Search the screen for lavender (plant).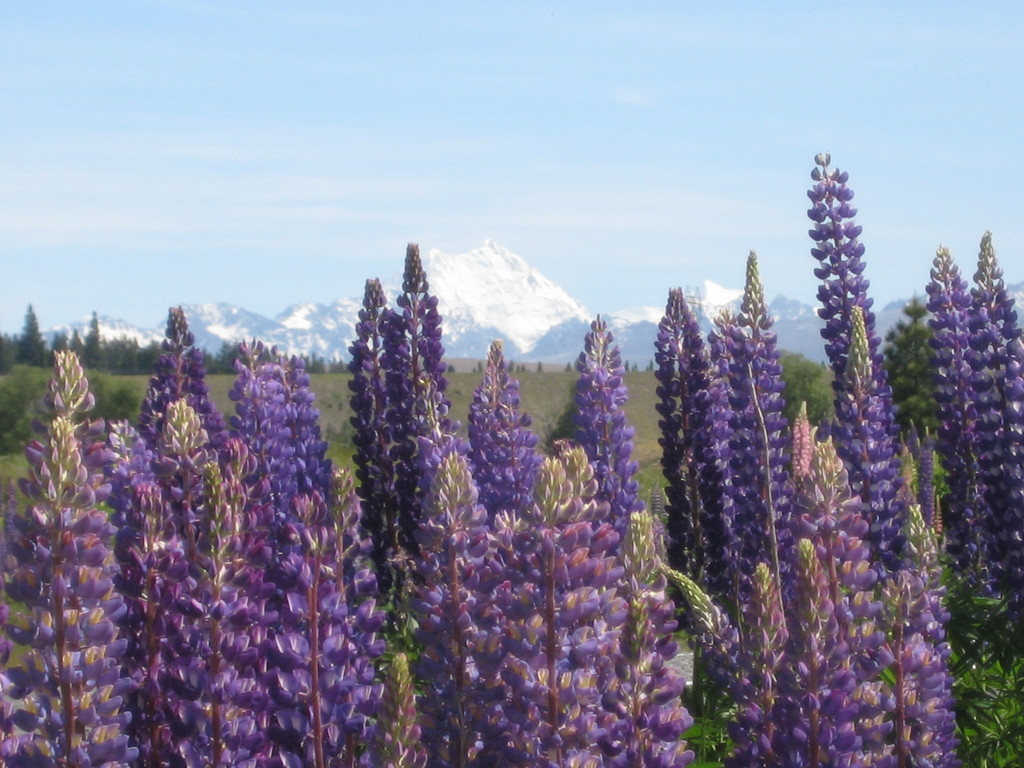
Found at pyautogui.locateOnScreen(968, 235, 1023, 489).
